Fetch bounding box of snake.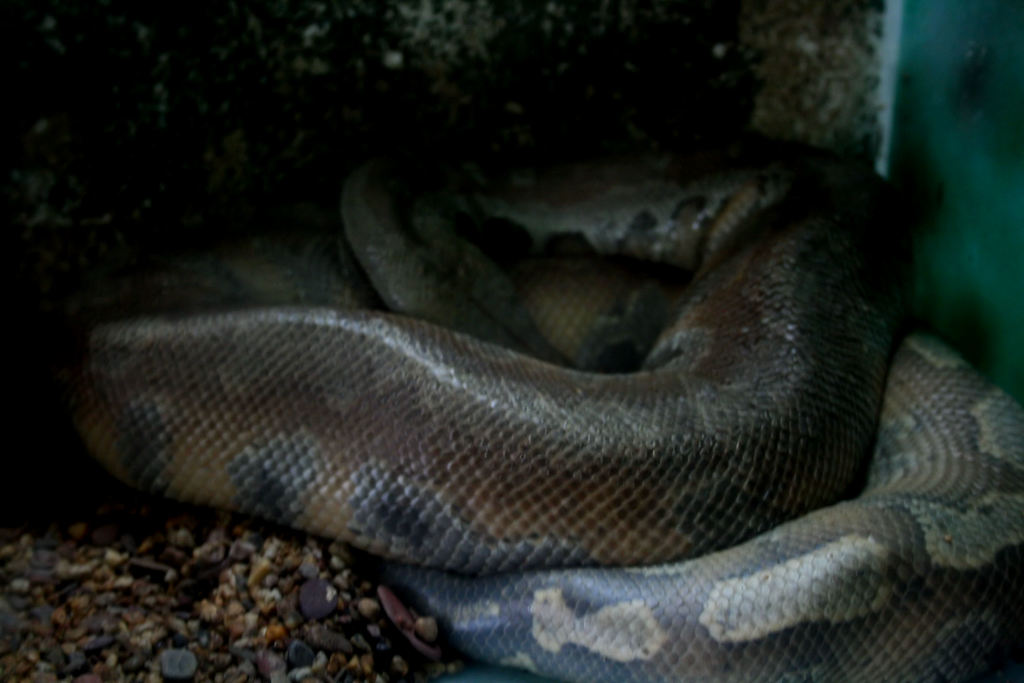
Bbox: (left=70, top=119, right=1021, bottom=679).
